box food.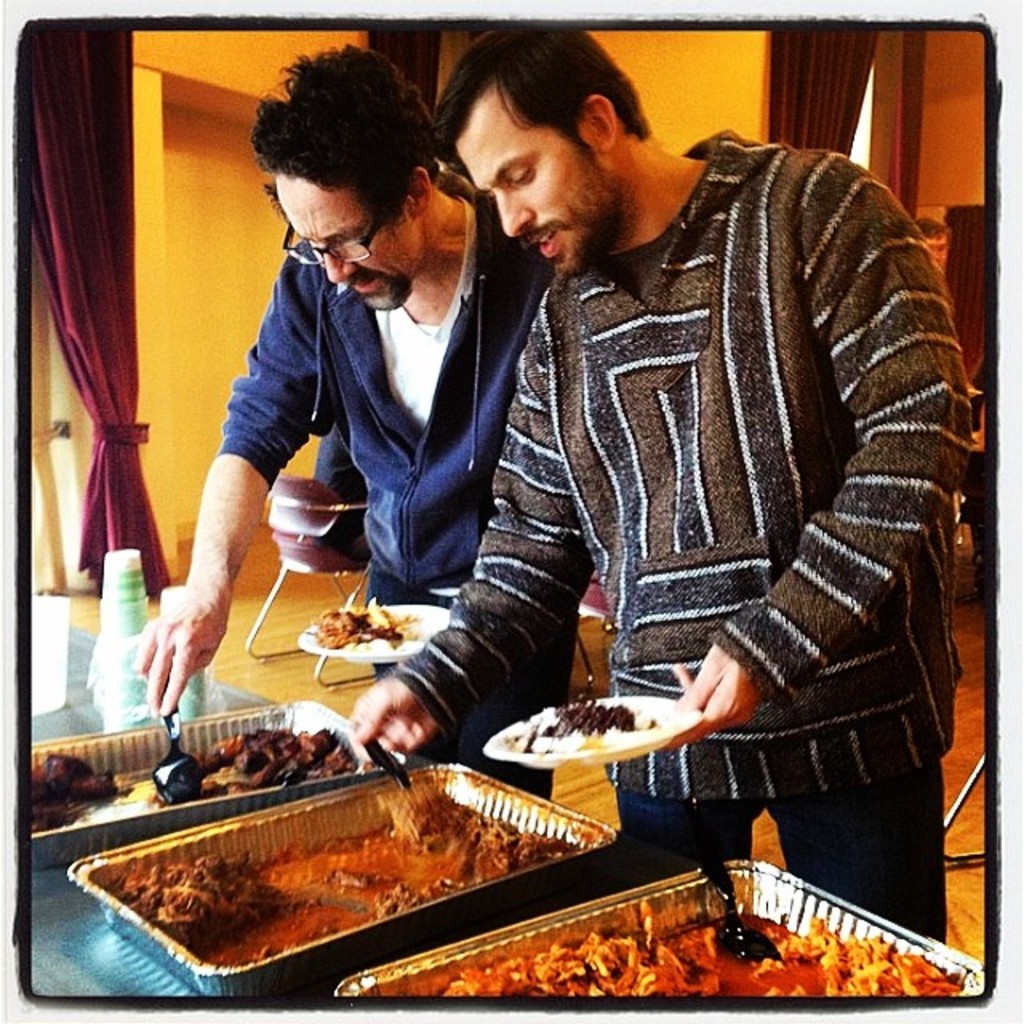
locate(141, 720, 354, 802).
